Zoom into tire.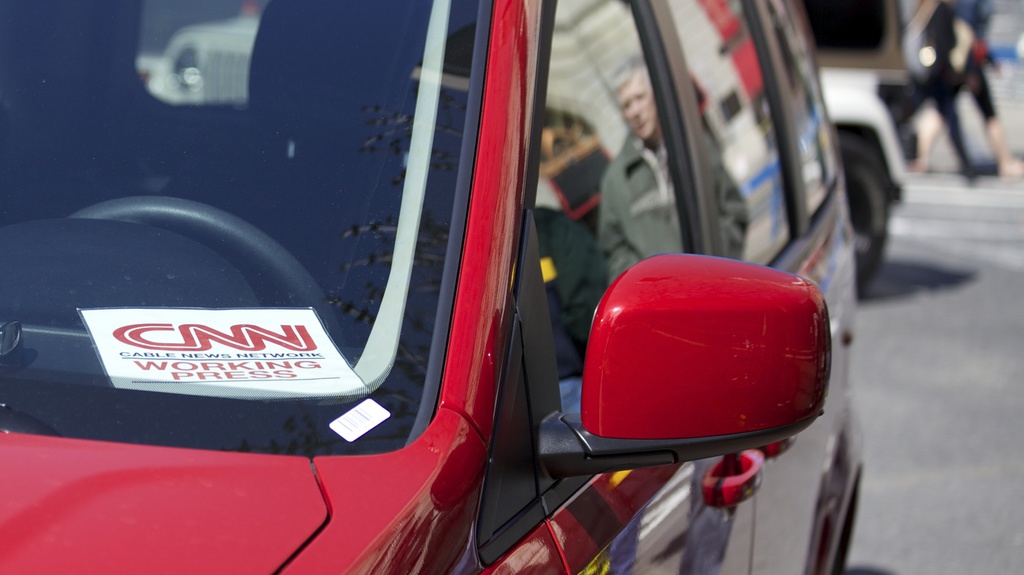
Zoom target: detection(828, 131, 893, 280).
